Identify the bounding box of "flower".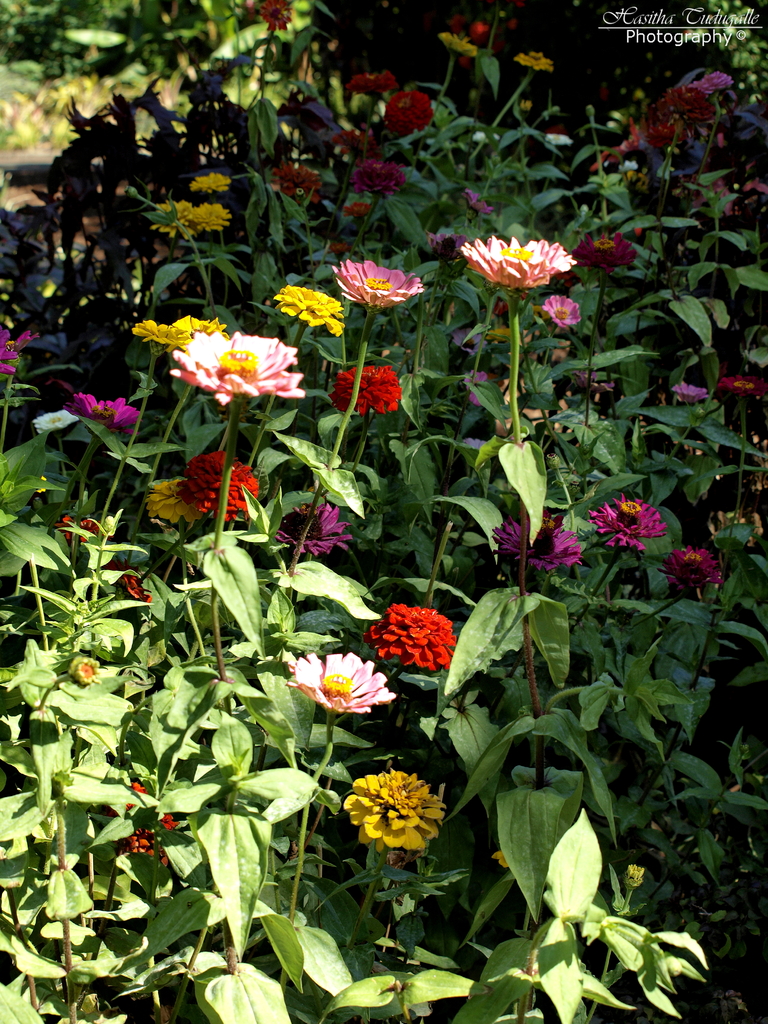
box=[371, 608, 456, 675].
